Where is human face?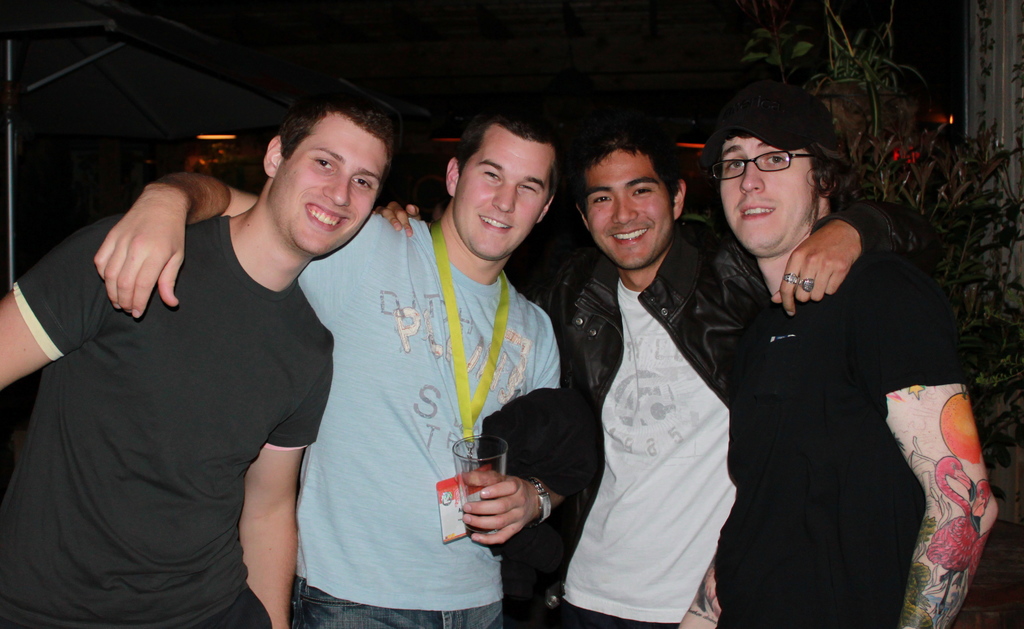
[left=272, top=111, right=390, bottom=254].
